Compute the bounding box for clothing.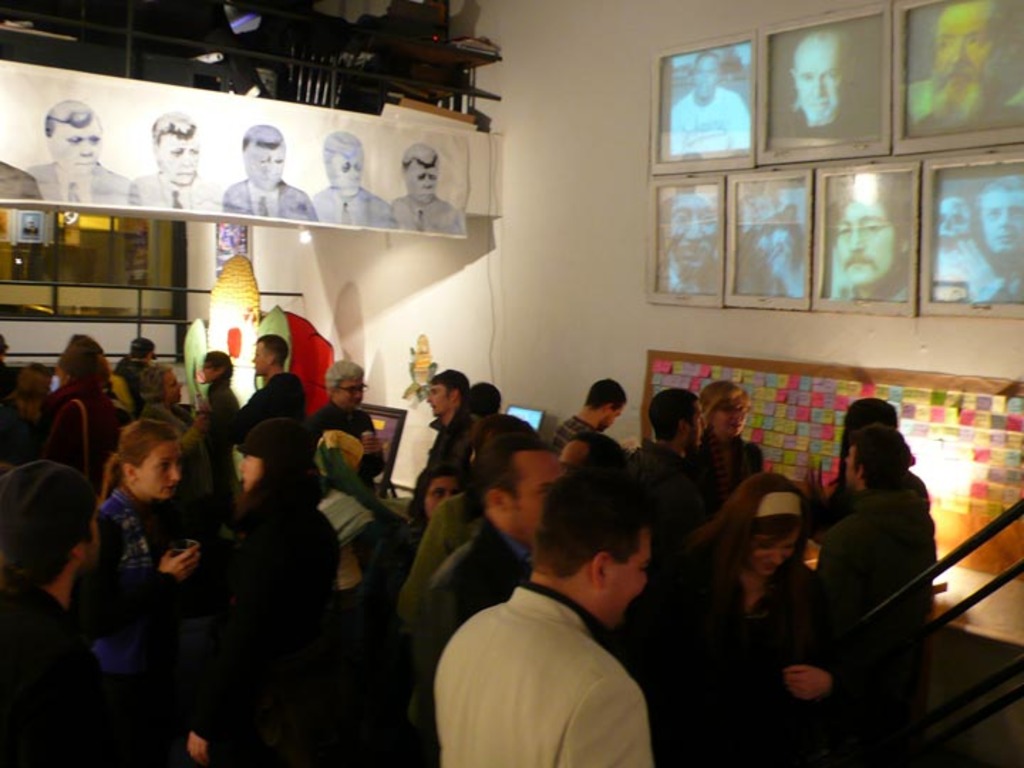
{"x1": 629, "y1": 438, "x2": 711, "y2": 528}.
